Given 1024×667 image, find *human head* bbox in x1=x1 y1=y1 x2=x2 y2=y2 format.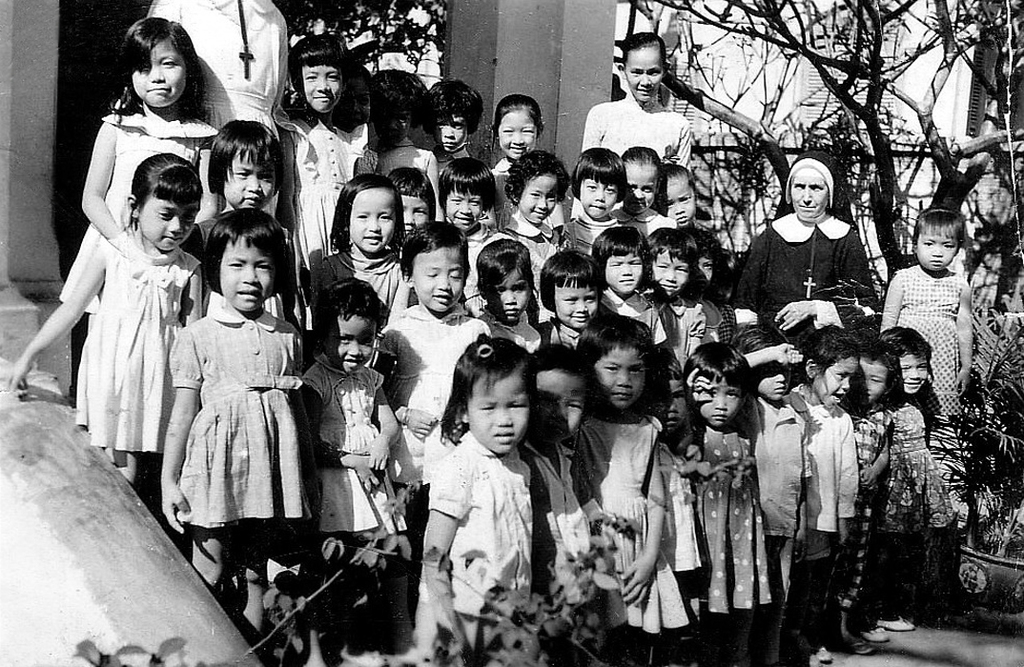
x1=578 y1=313 x2=655 y2=410.
